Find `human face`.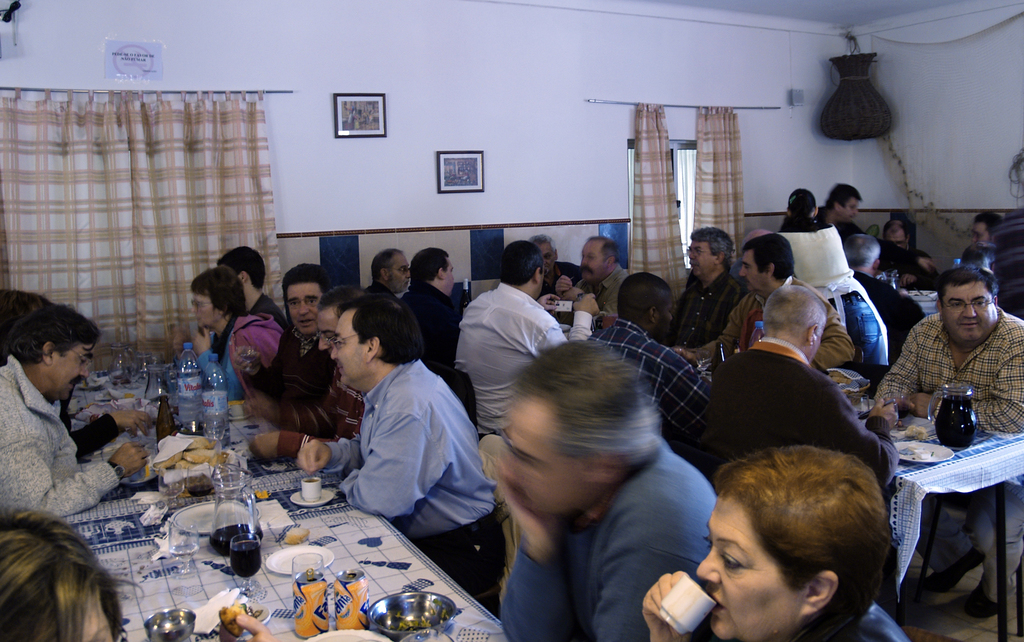
582 244 606 285.
